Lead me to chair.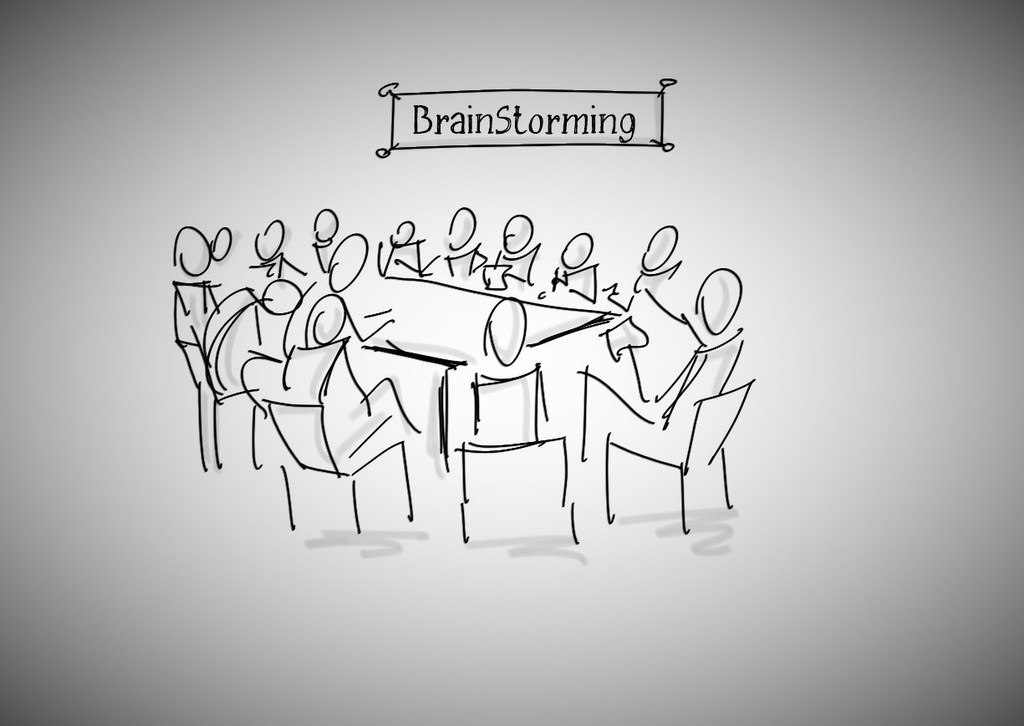
Lead to [x1=453, y1=367, x2=576, y2=549].
